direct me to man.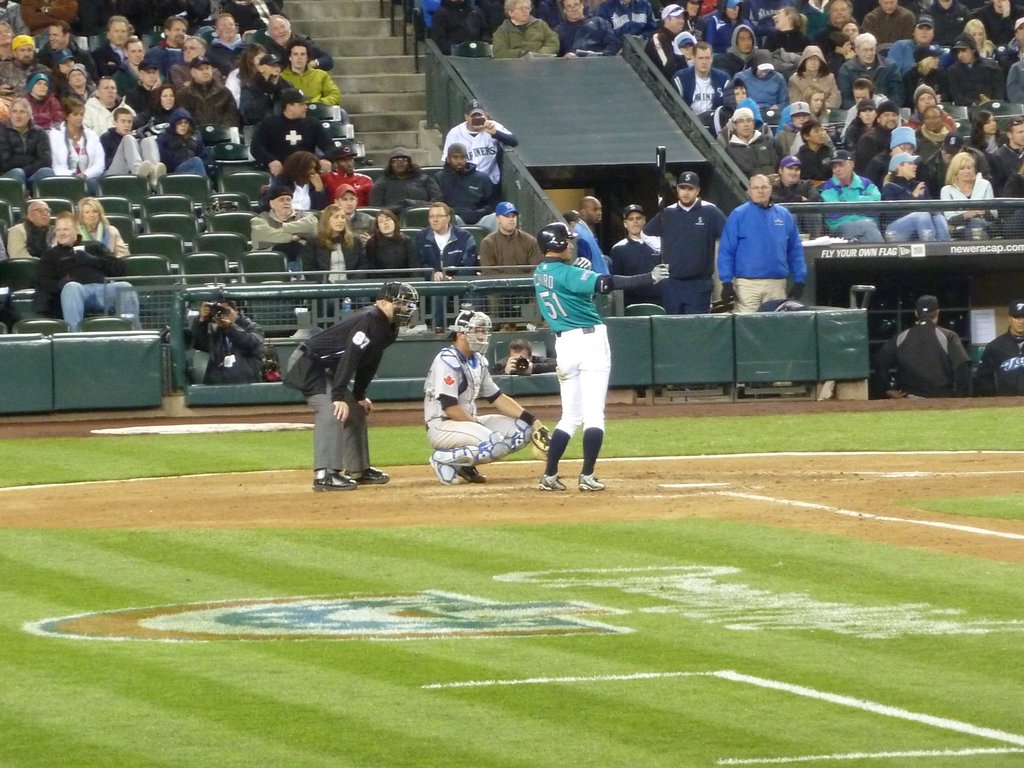
Direction: region(246, 55, 296, 124).
